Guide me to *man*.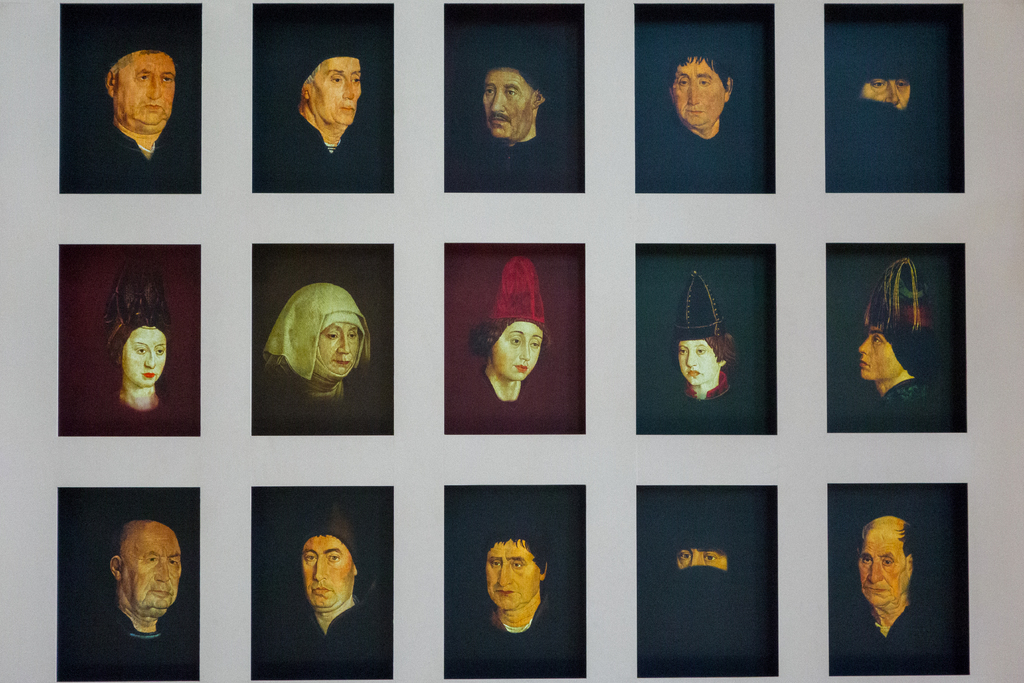
Guidance: [60, 31, 204, 199].
